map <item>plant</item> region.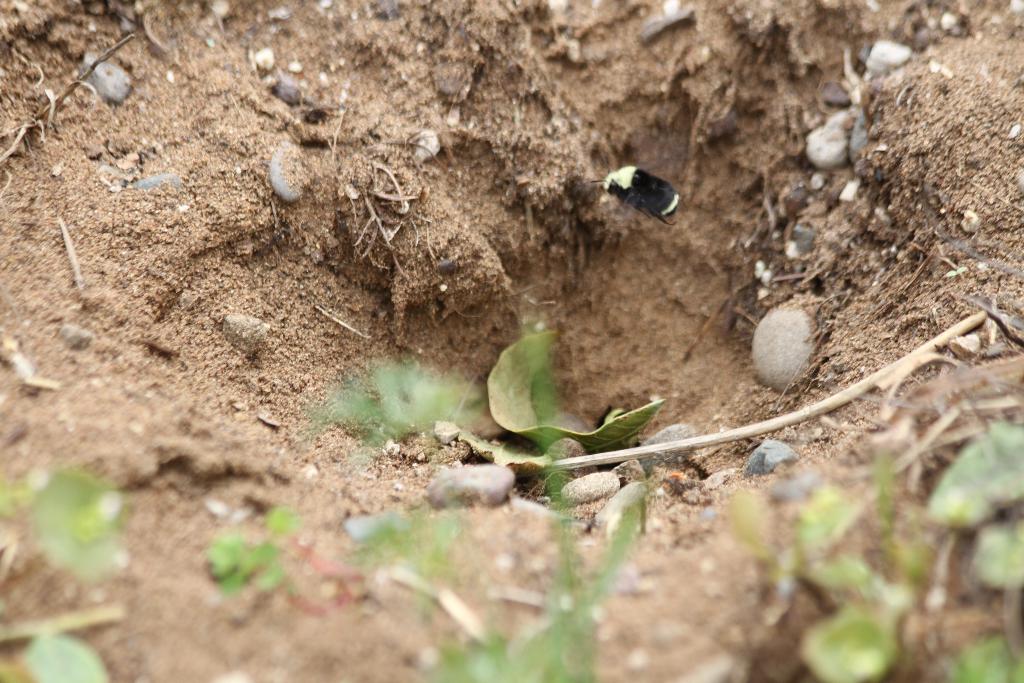
Mapped to bbox=[1, 467, 138, 682].
